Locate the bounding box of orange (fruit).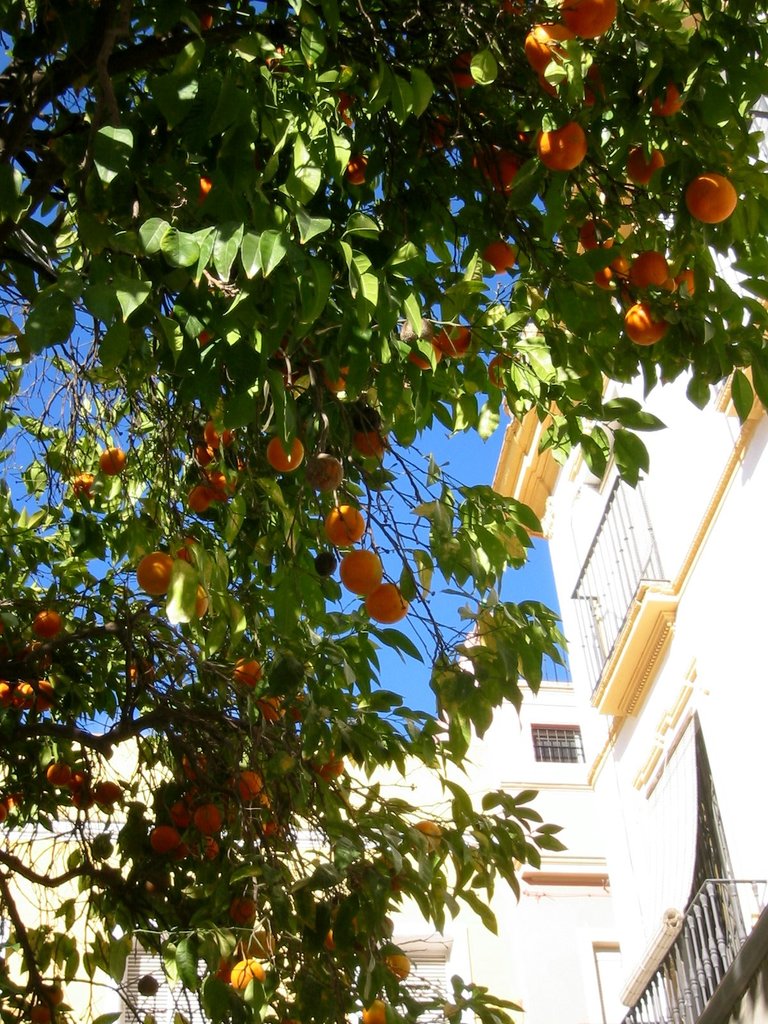
Bounding box: <box>553,0,621,40</box>.
